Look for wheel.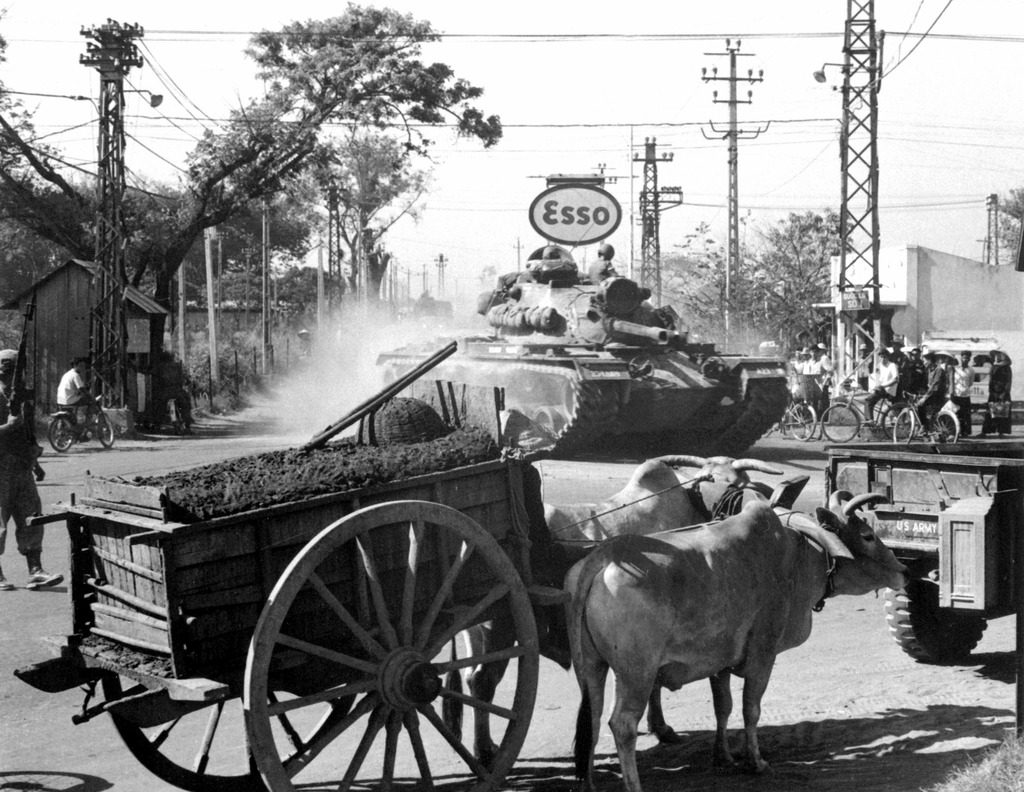
Found: (788, 402, 817, 446).
